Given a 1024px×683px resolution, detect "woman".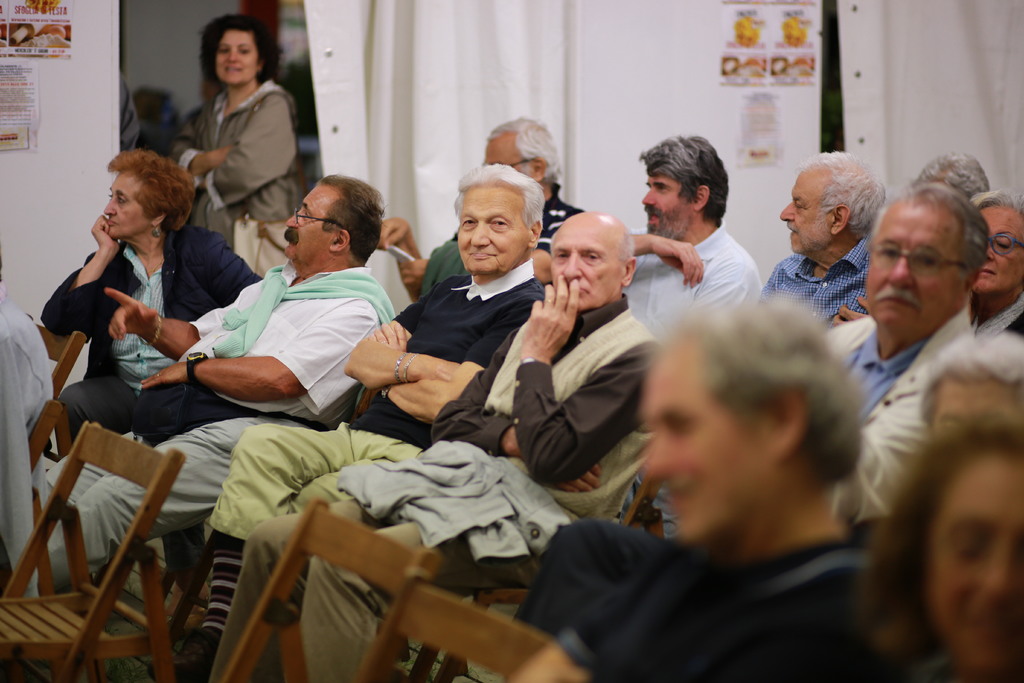
[36, 147, 268, 452].
